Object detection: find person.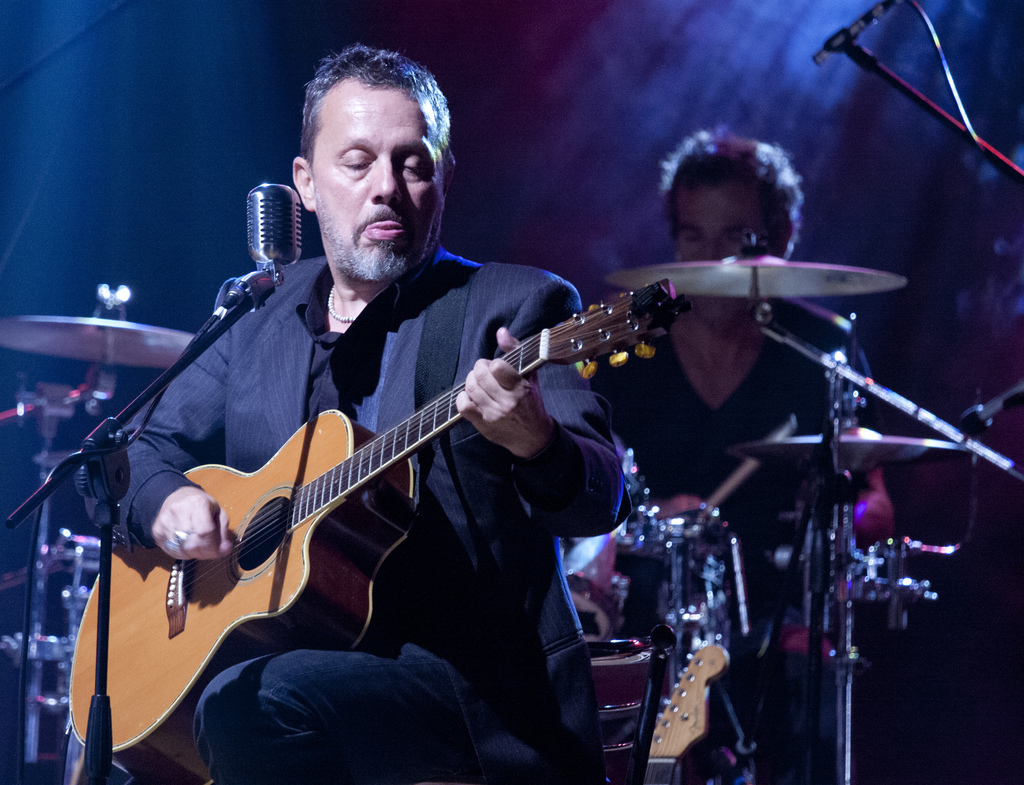
<box>612,150,958,722</box>.
